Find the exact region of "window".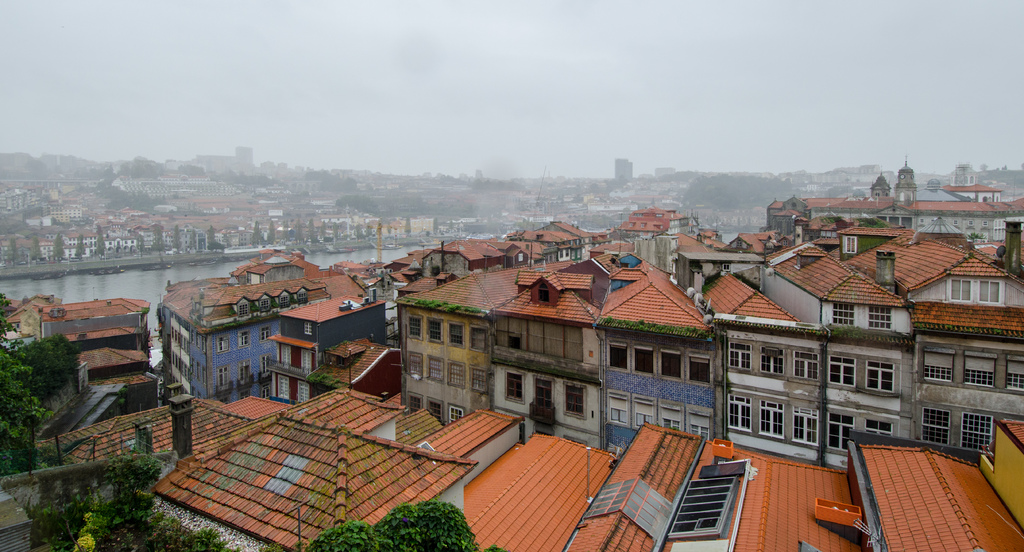
Exact region: <region>233, 286, 314, 316</region>.
